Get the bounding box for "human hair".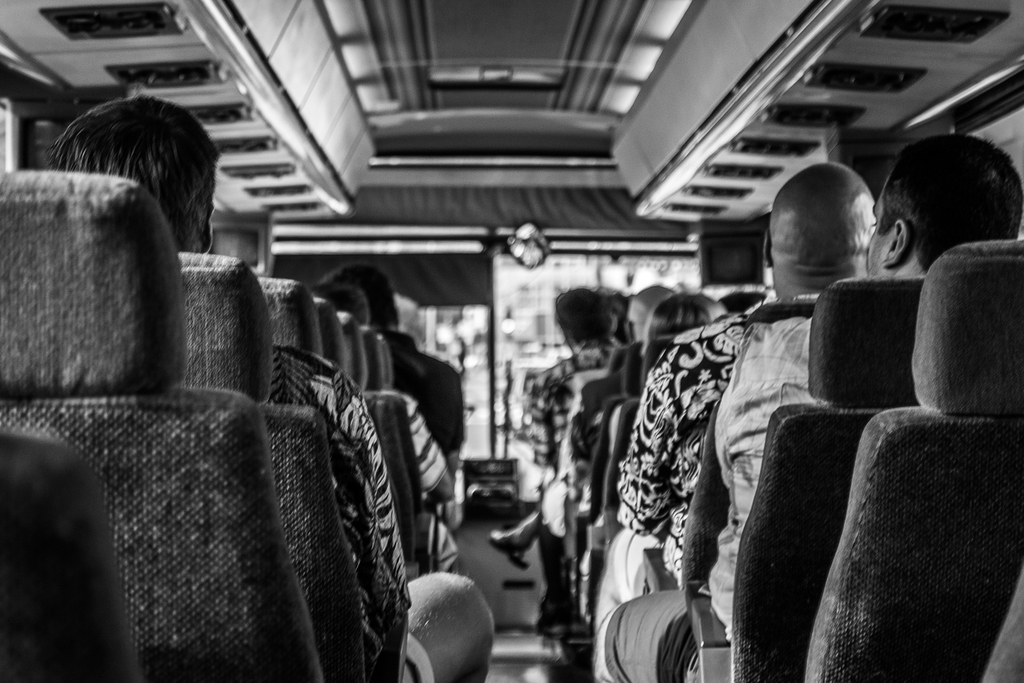
[x1=554, y1=284, x2=612, y2=346].
